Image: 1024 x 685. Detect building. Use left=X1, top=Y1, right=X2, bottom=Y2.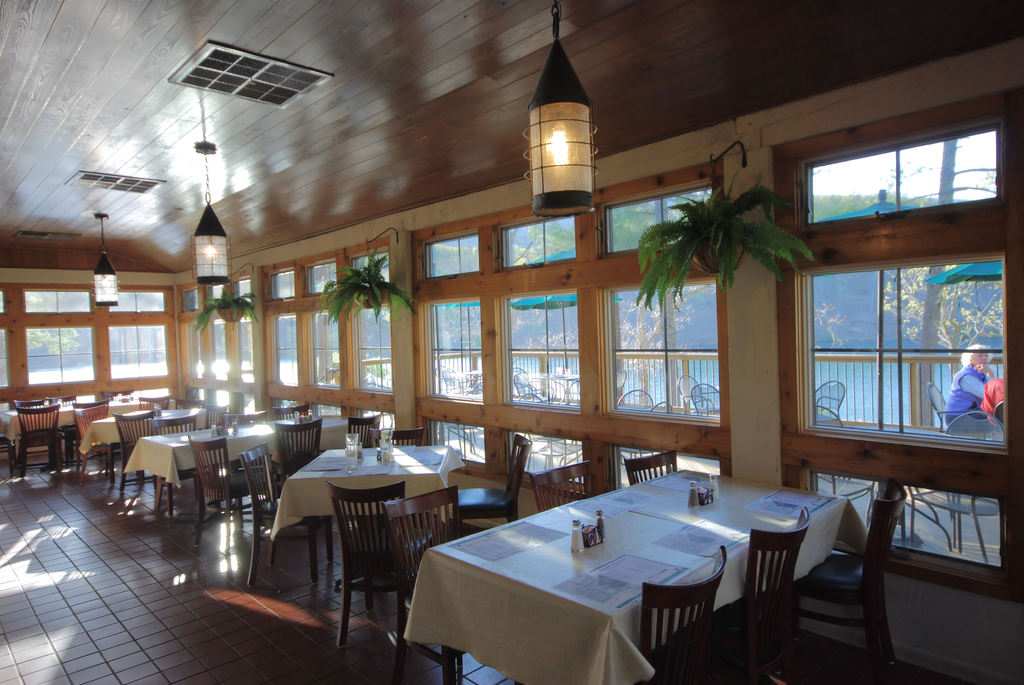
left=0, top=0, right=1023, bottom=684.
